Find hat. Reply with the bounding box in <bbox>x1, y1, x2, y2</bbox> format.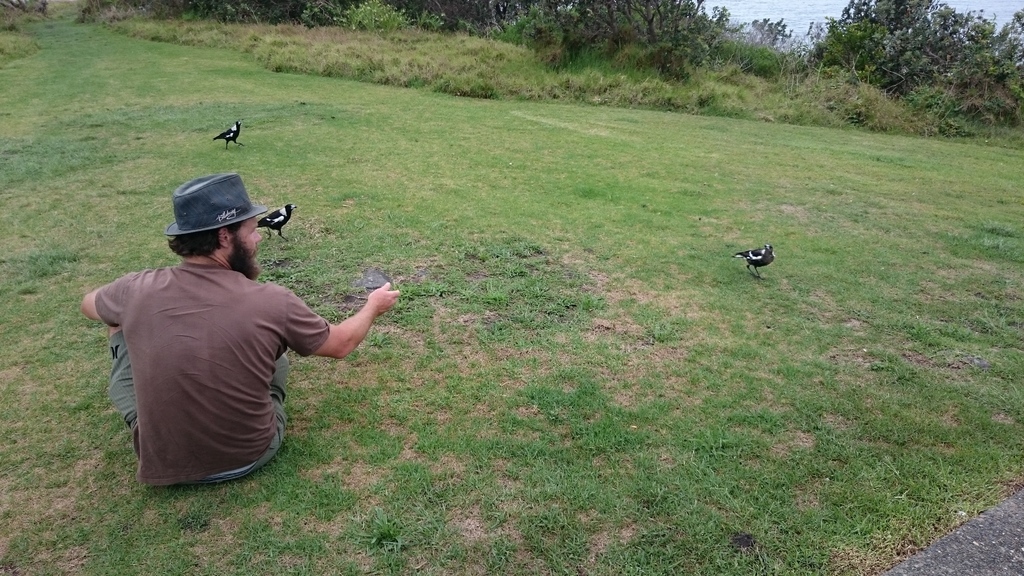
<bbox>165, 172, 270, 237</bbox>.
